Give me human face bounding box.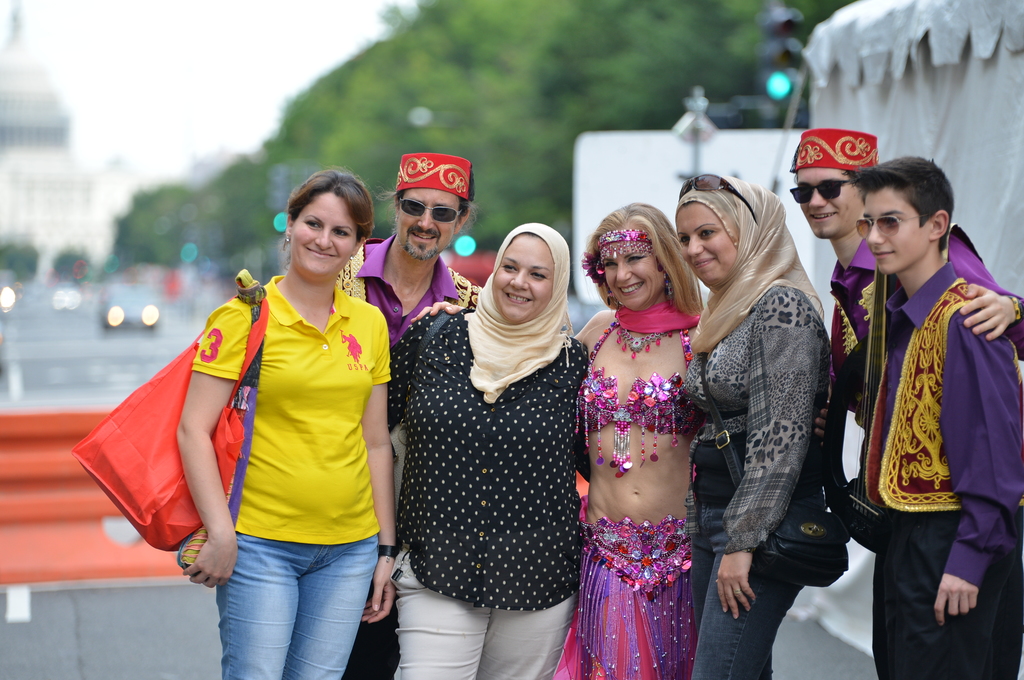
crop(399, 184, 458, 259).
